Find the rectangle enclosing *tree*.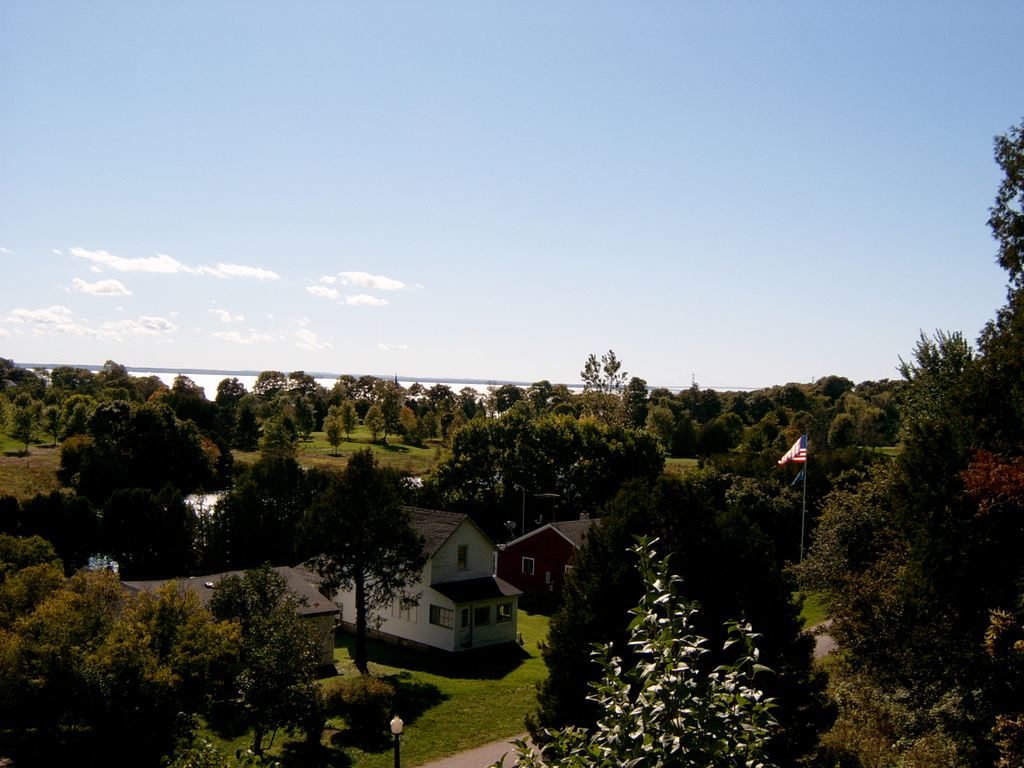
detection(0, 534, 66, 573).
